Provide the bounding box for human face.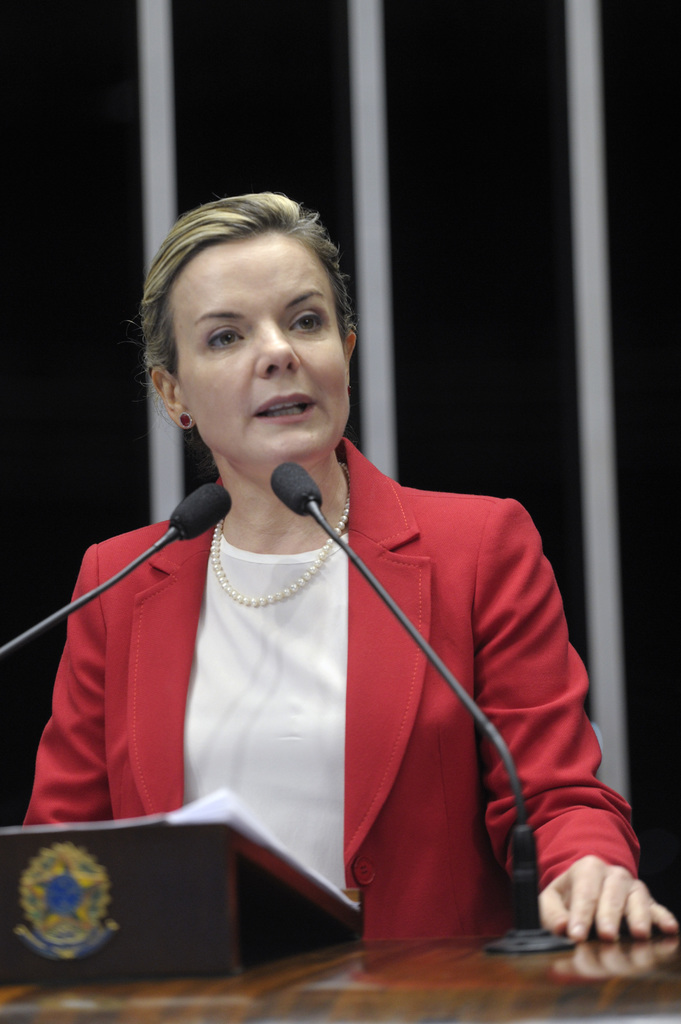
l=161, t=213, r=351, b=485.
